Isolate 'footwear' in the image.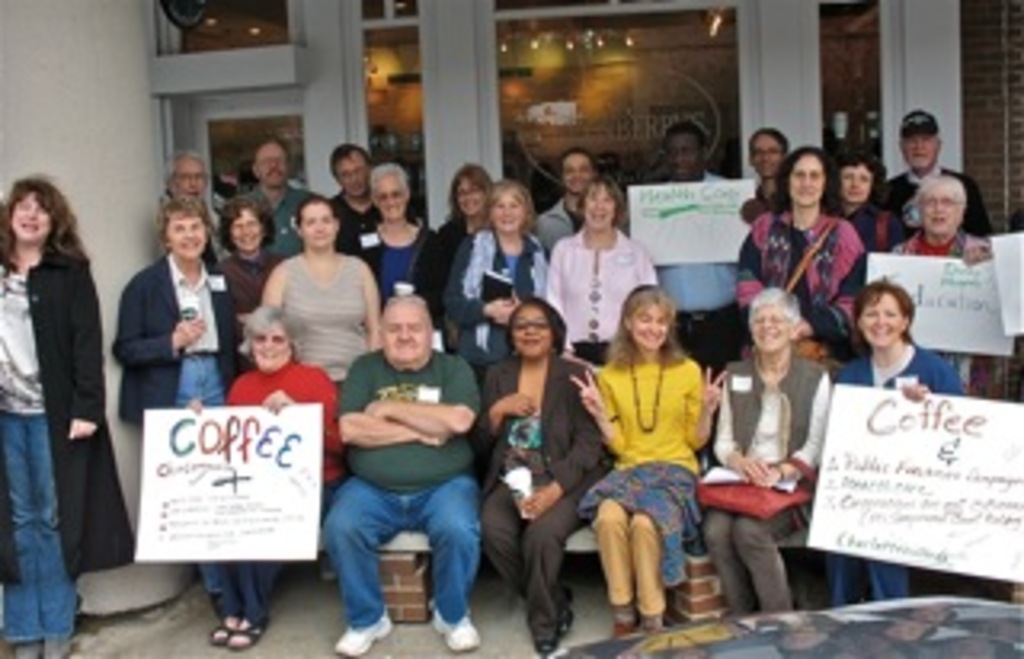
Isolated region: region(336, 614, 406, 656).
